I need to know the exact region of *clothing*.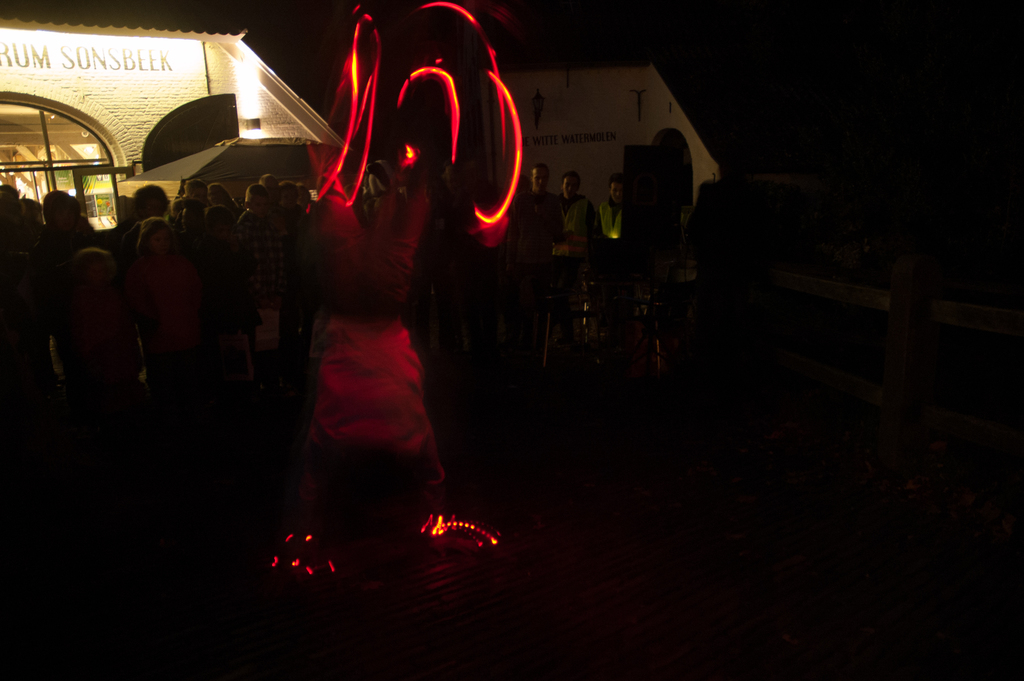
Region: box(236, 209, 289, 277).
